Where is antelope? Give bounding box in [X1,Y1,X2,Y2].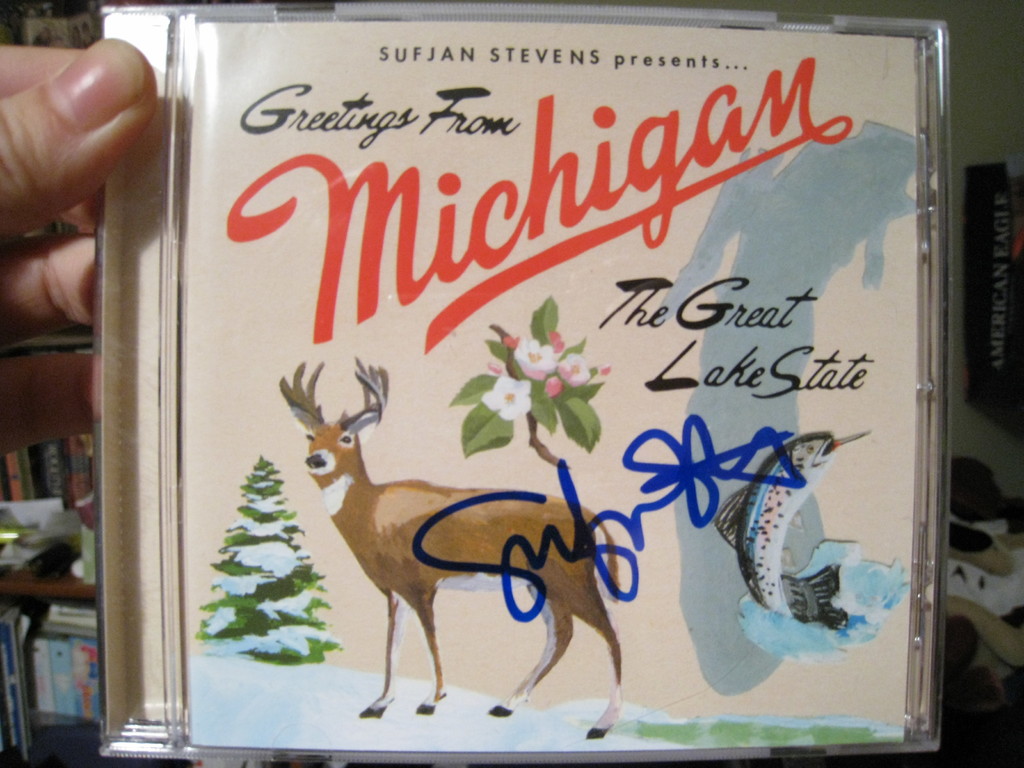
[282,352,623,736].
